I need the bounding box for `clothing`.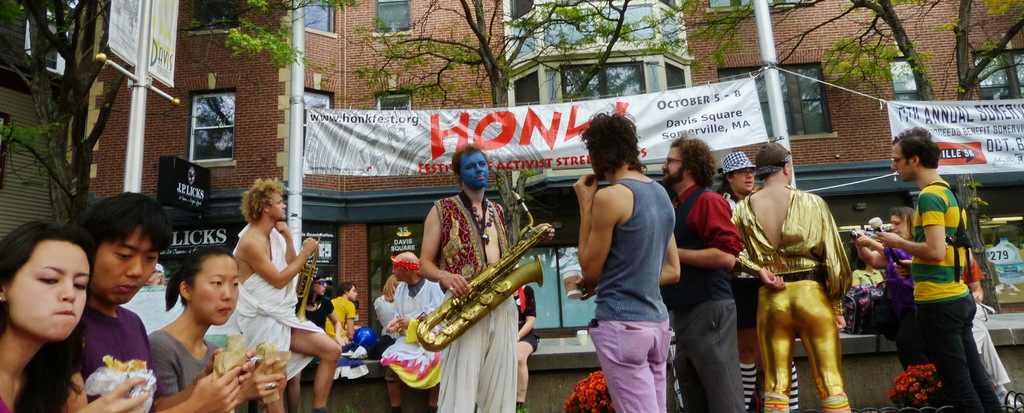
Here it is: crop(572, 165, 683, 412).
